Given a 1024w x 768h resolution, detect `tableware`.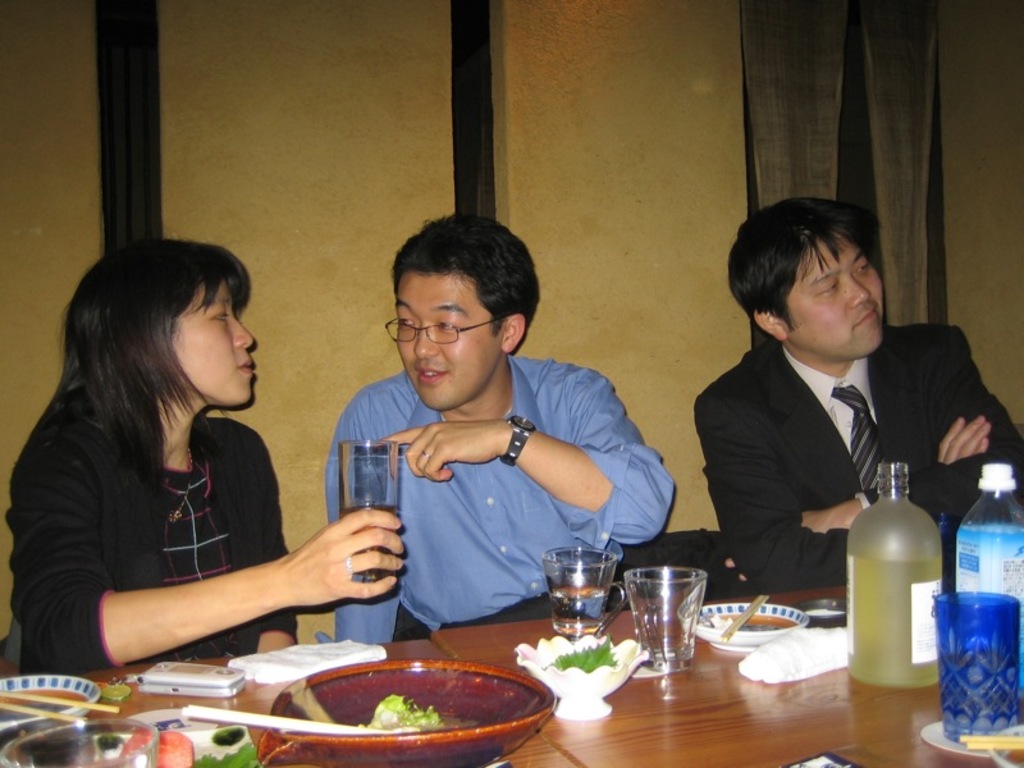
536 544 628 639.
